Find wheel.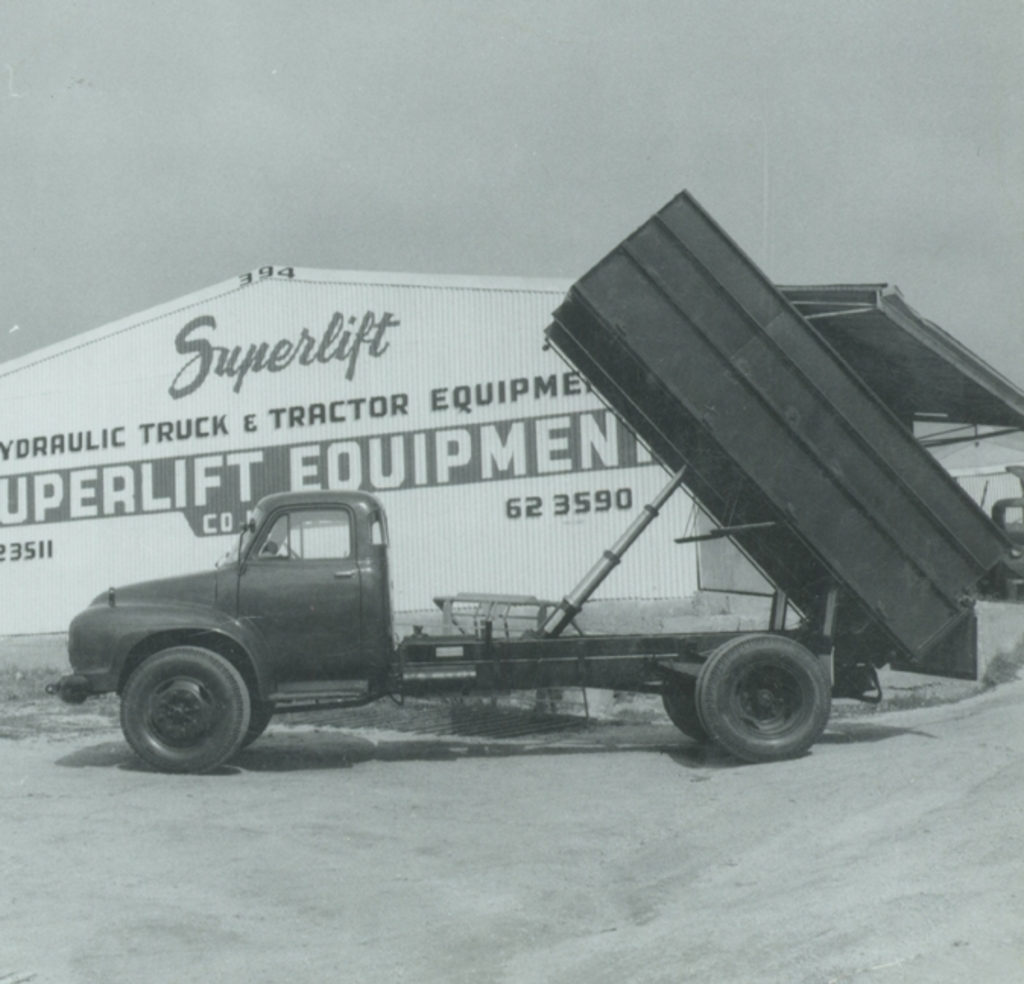
bbox(694, 630, 842, 767).
